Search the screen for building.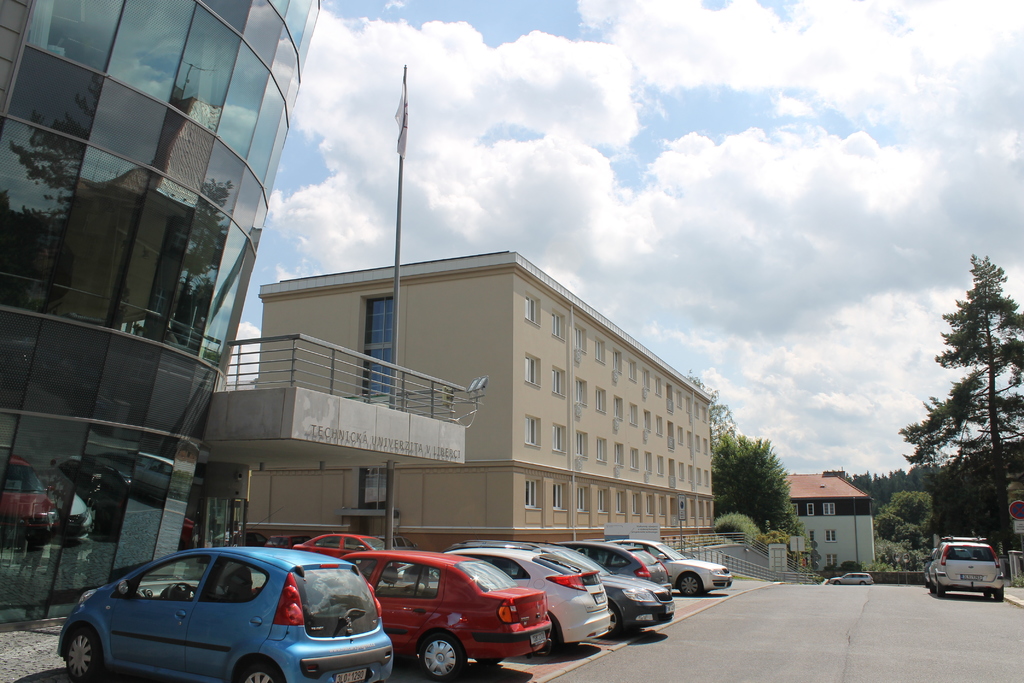
Found at [769,469,877,573].
